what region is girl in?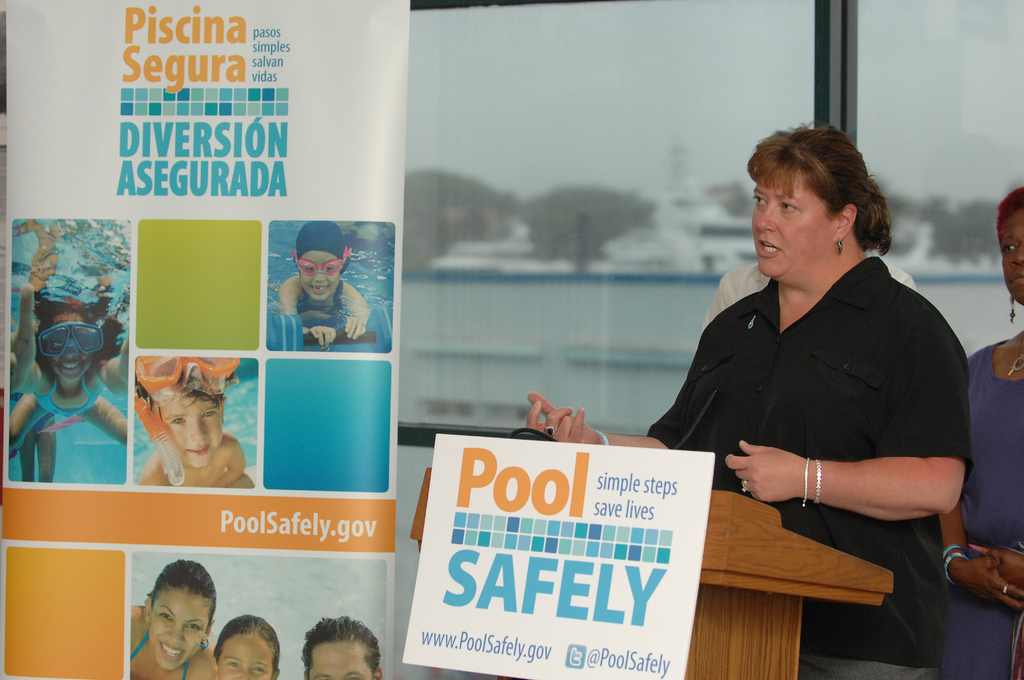
[4,220,127,479].
